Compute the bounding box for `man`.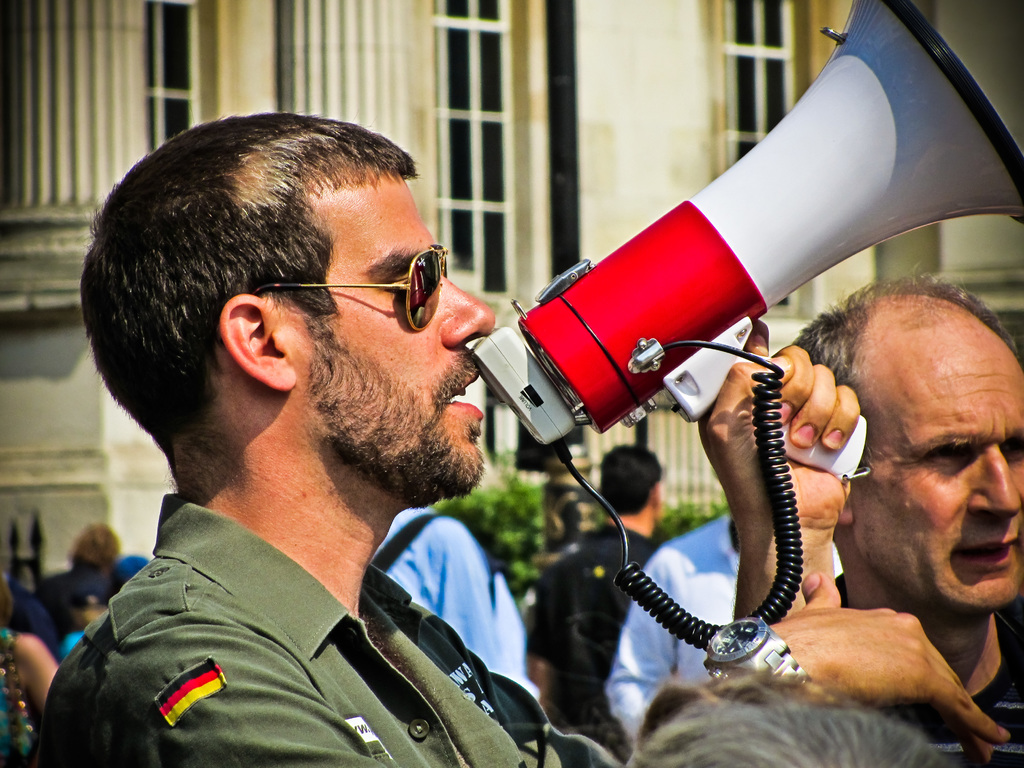
locate(376, 495, 520, 674).
